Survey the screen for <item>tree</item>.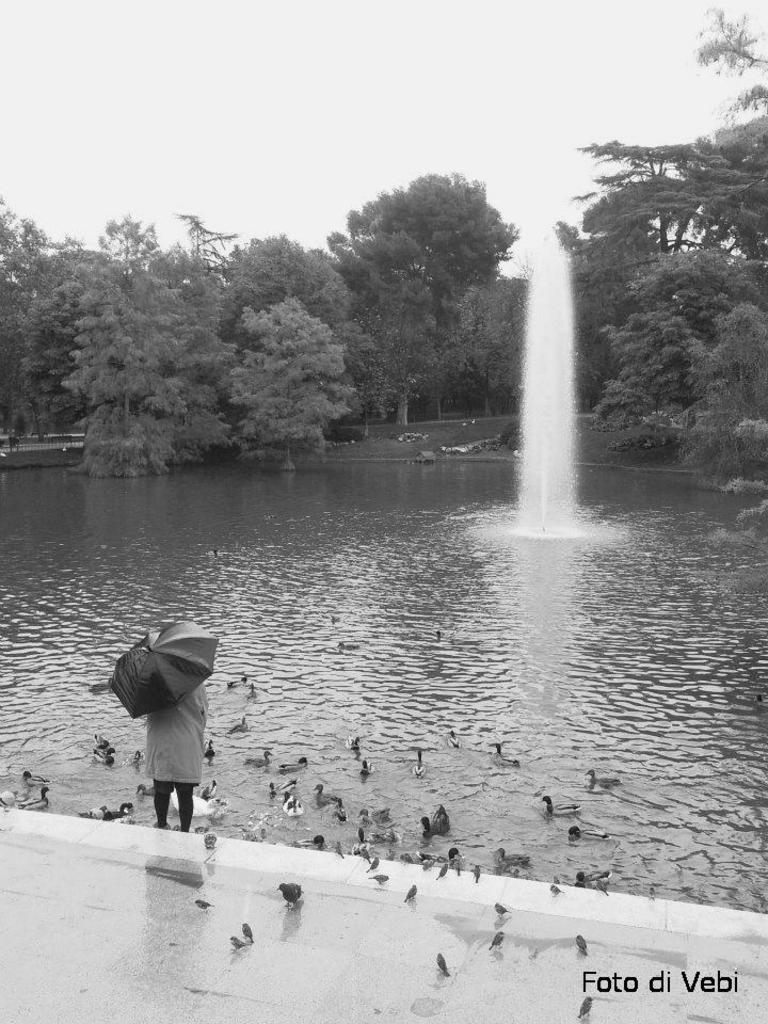
Survey found: left=107, top=212, right=176, bottom=319.
